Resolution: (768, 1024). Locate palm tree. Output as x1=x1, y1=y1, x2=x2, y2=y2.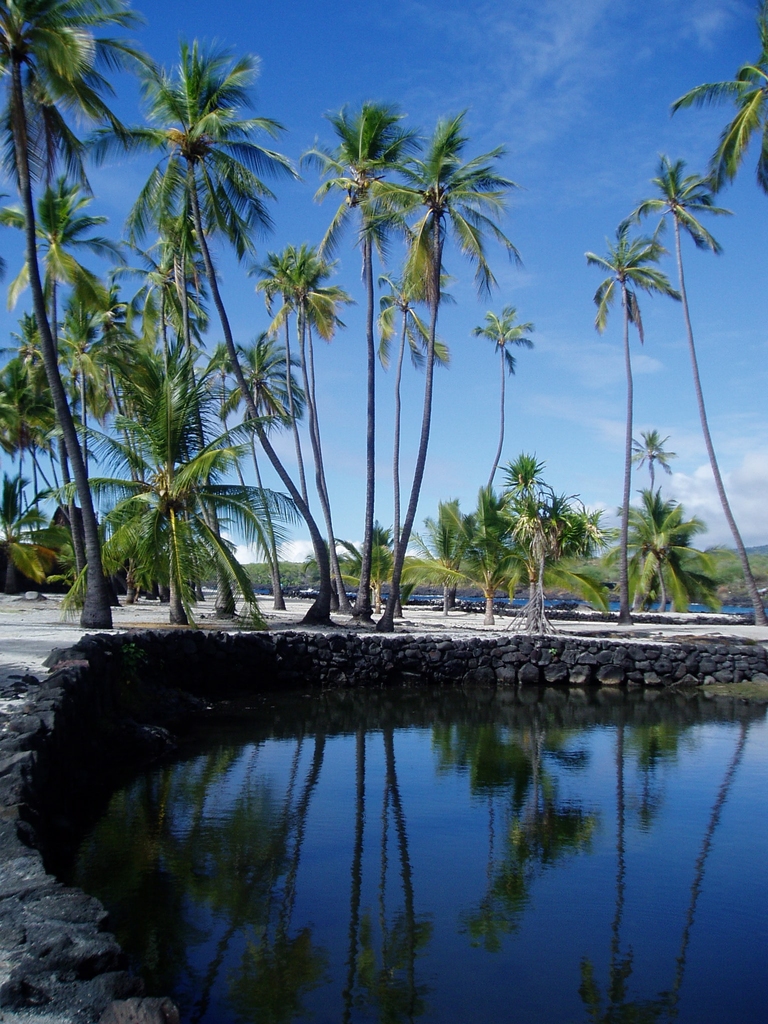
x1=585, y1=202, x2=655, y2=594.
